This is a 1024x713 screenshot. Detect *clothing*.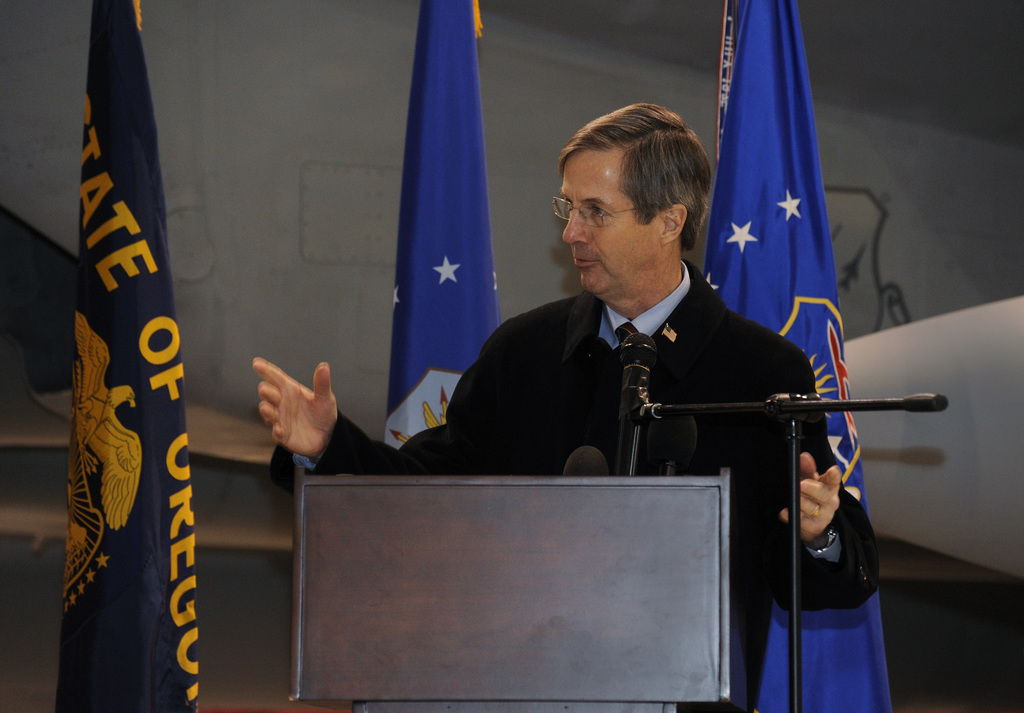
<box>518,100,867,530</box>.
